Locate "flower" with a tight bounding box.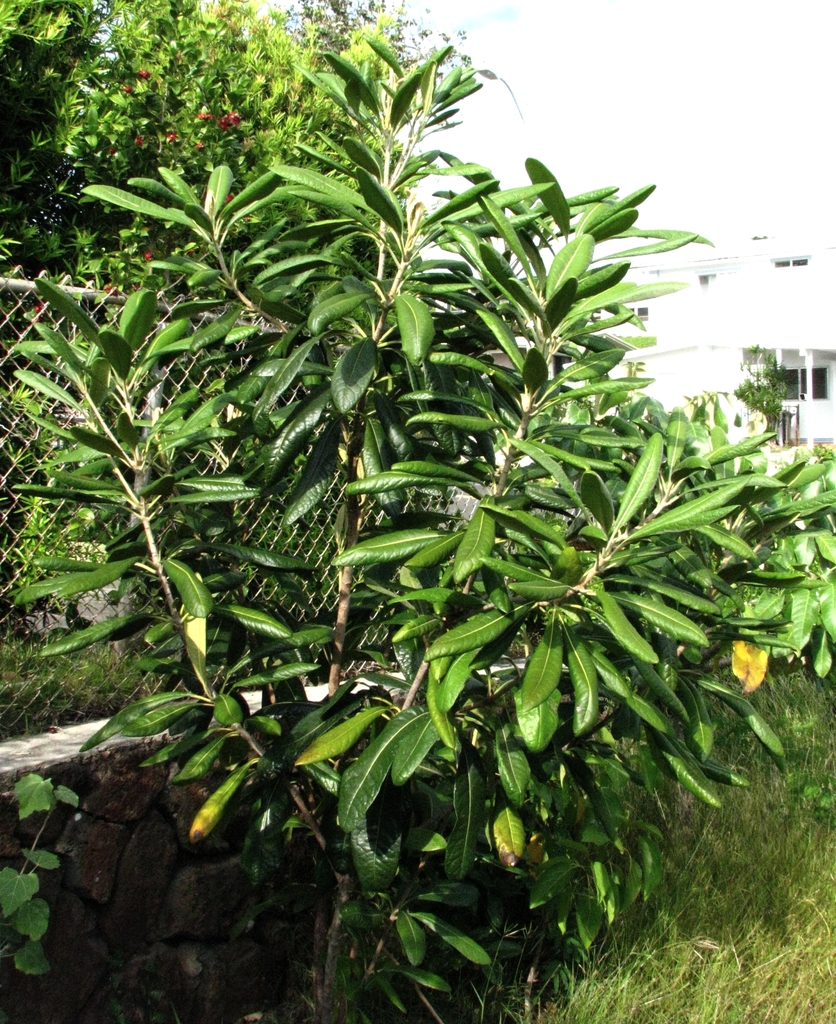
[728, 634, 775, 700].
